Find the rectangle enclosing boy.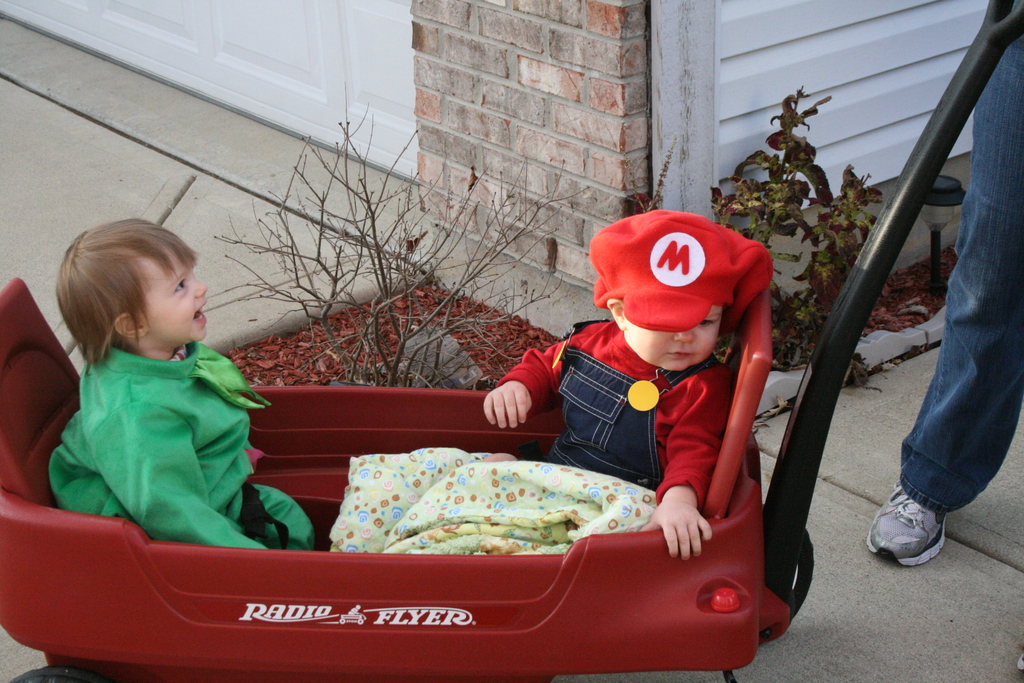
<bbox>483, 210, 774, 565</bbox>.
